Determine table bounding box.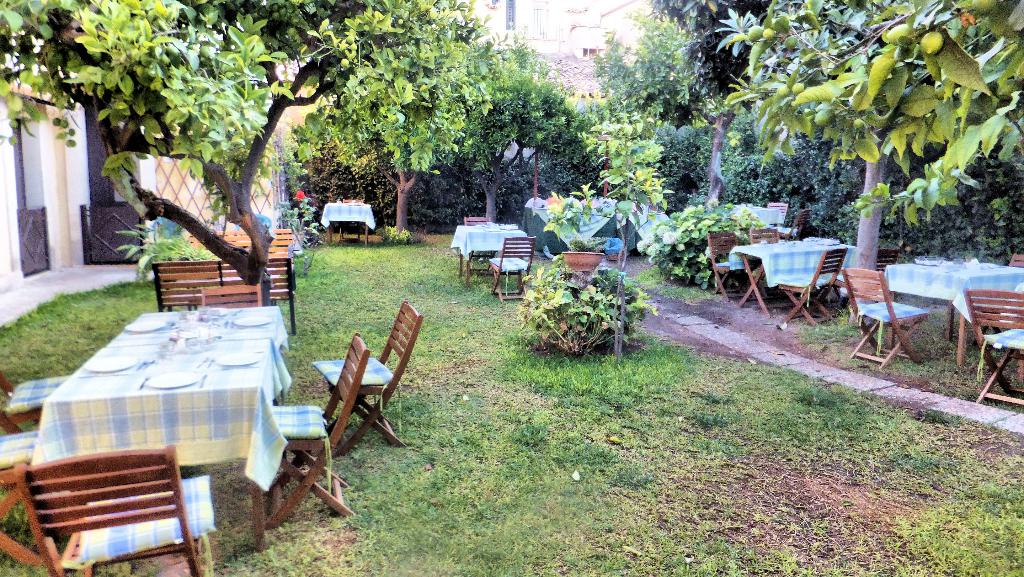
Determined: [521,203,669,254].
